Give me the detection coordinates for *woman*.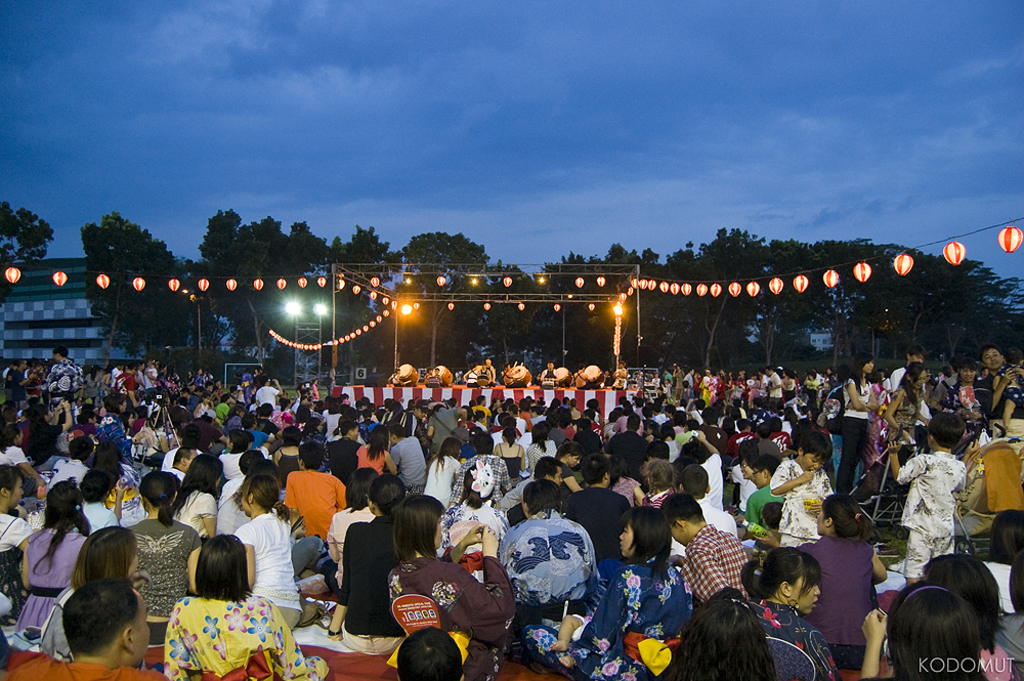
[18, 478, 96, 651].
